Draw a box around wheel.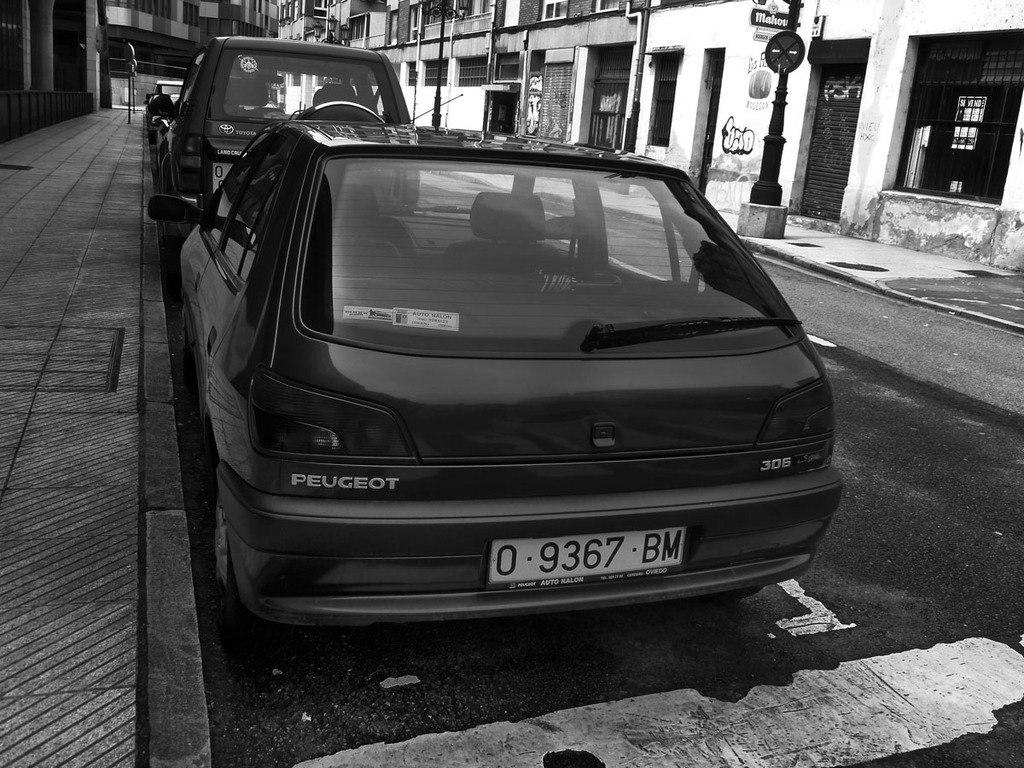
{"left": 181, "top": 297, "right": 202, "bottom": 394}.
